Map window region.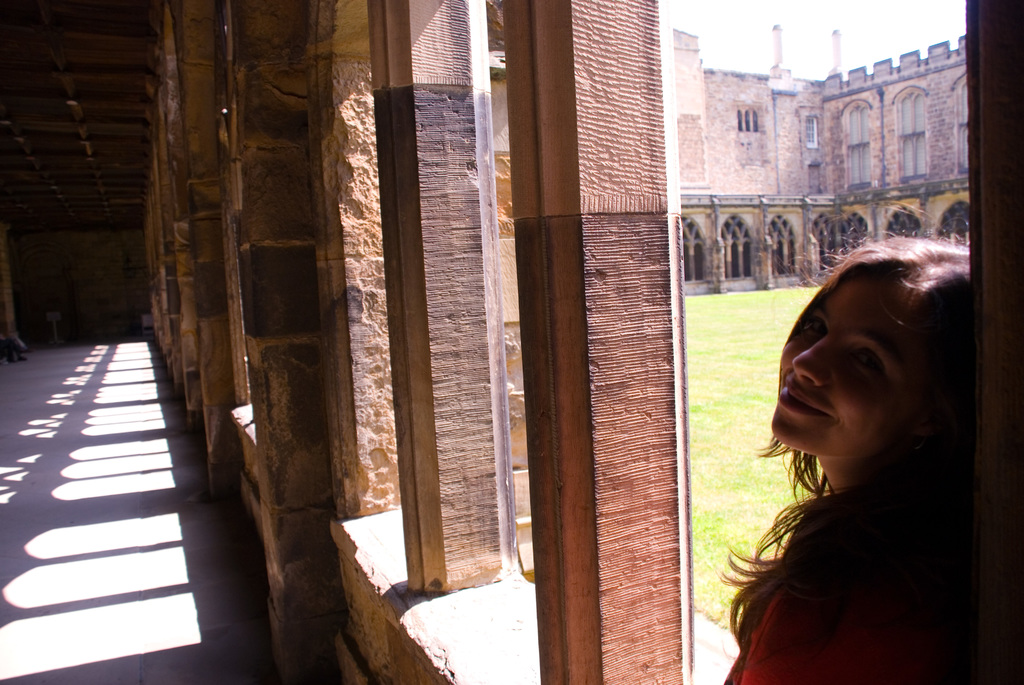
Mapped to 840 102 875 194.
